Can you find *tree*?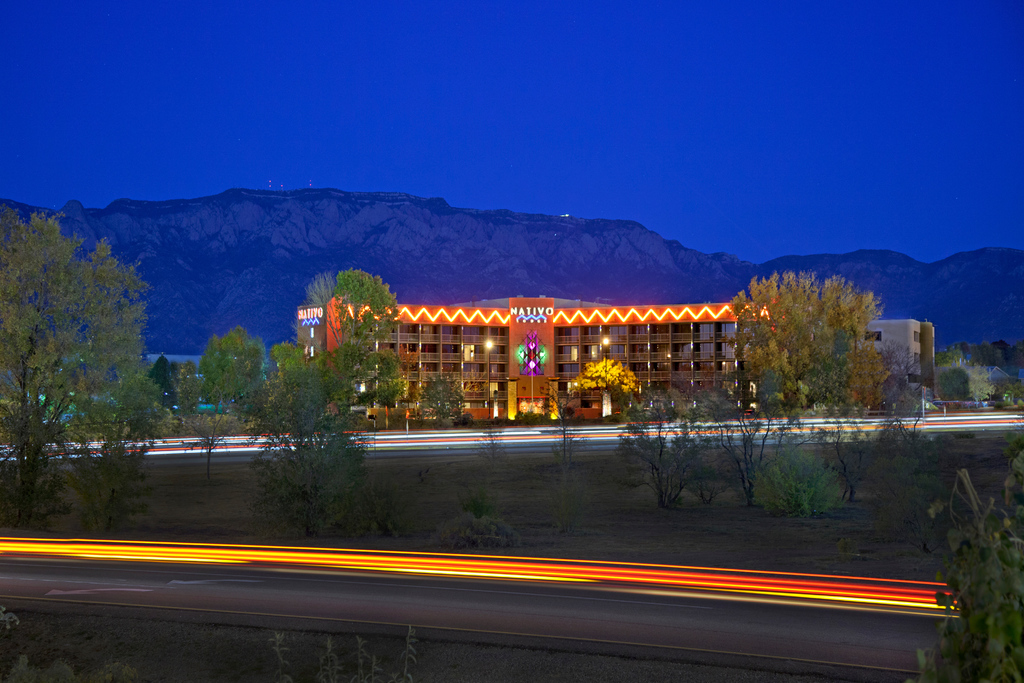
Yes, bounding box: Rect(169, 358, 216, 418).
